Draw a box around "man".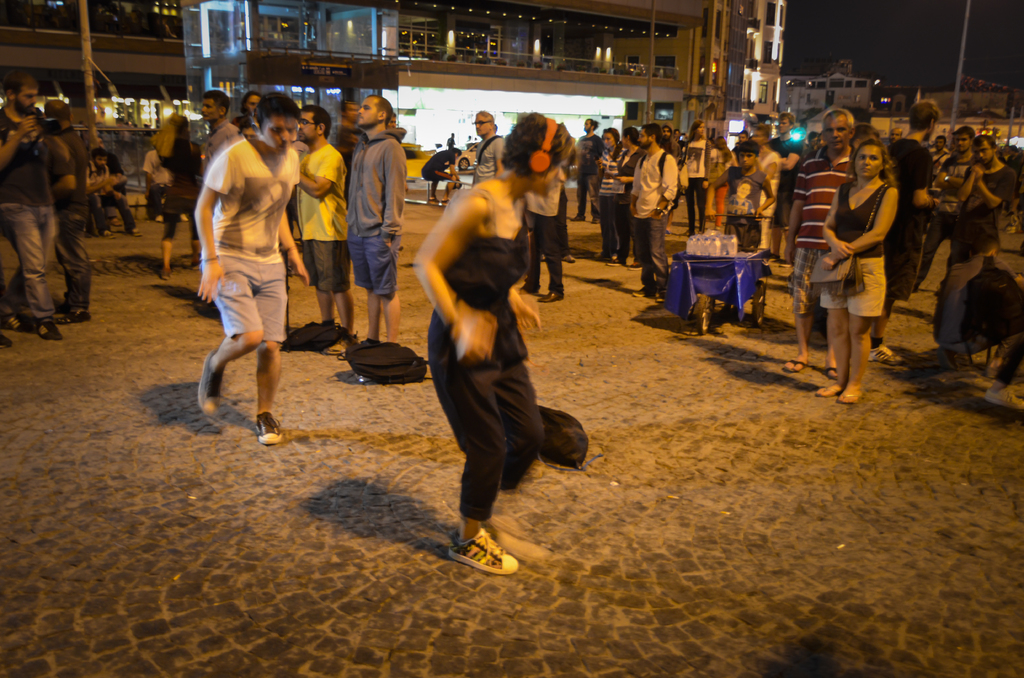
rect(41, 98, 92, 325).
